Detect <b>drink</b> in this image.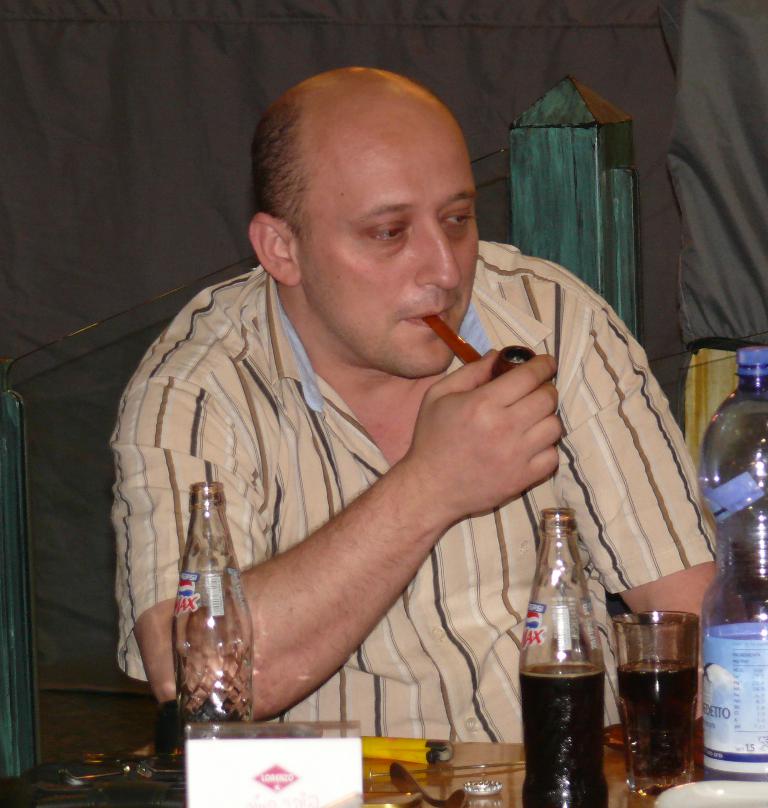
Detection: 521/507/624/797.
